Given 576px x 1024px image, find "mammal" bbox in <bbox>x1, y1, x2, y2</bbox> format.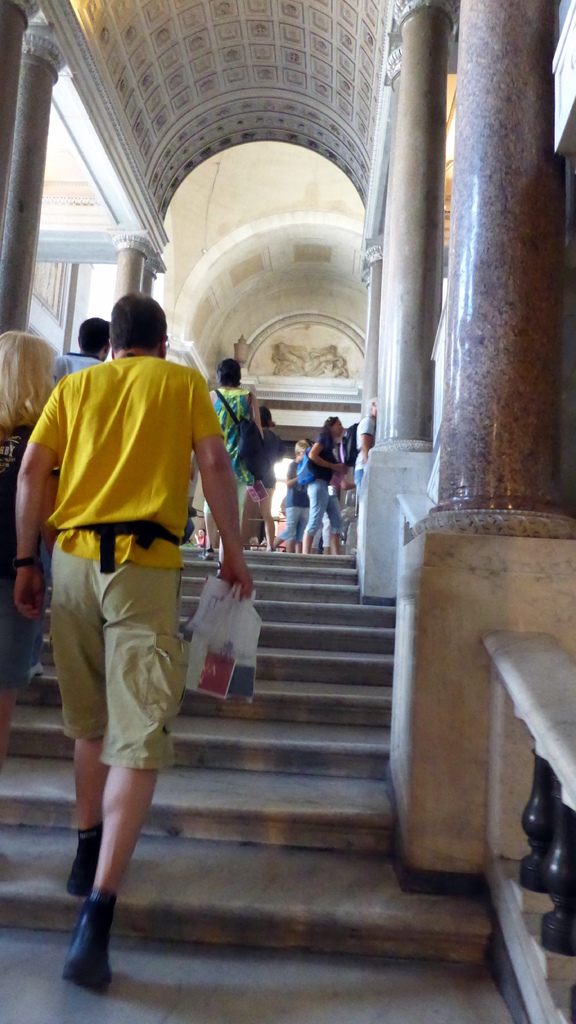
<bbox>1, 291, 226, 851</bbox>.
